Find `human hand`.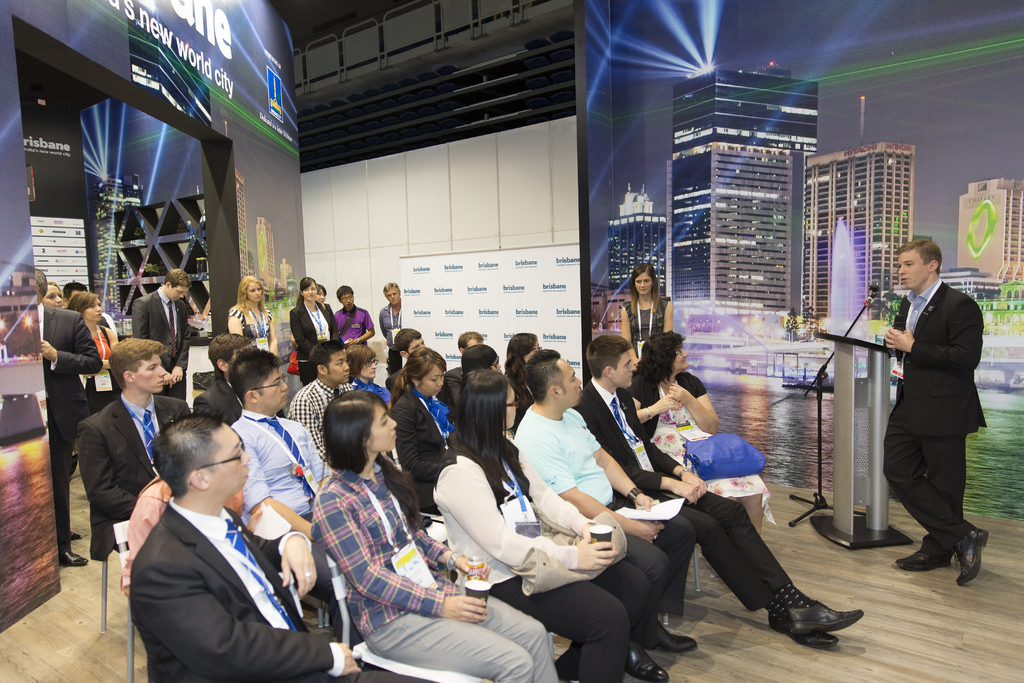
crop(440, 595, 489, 625).
